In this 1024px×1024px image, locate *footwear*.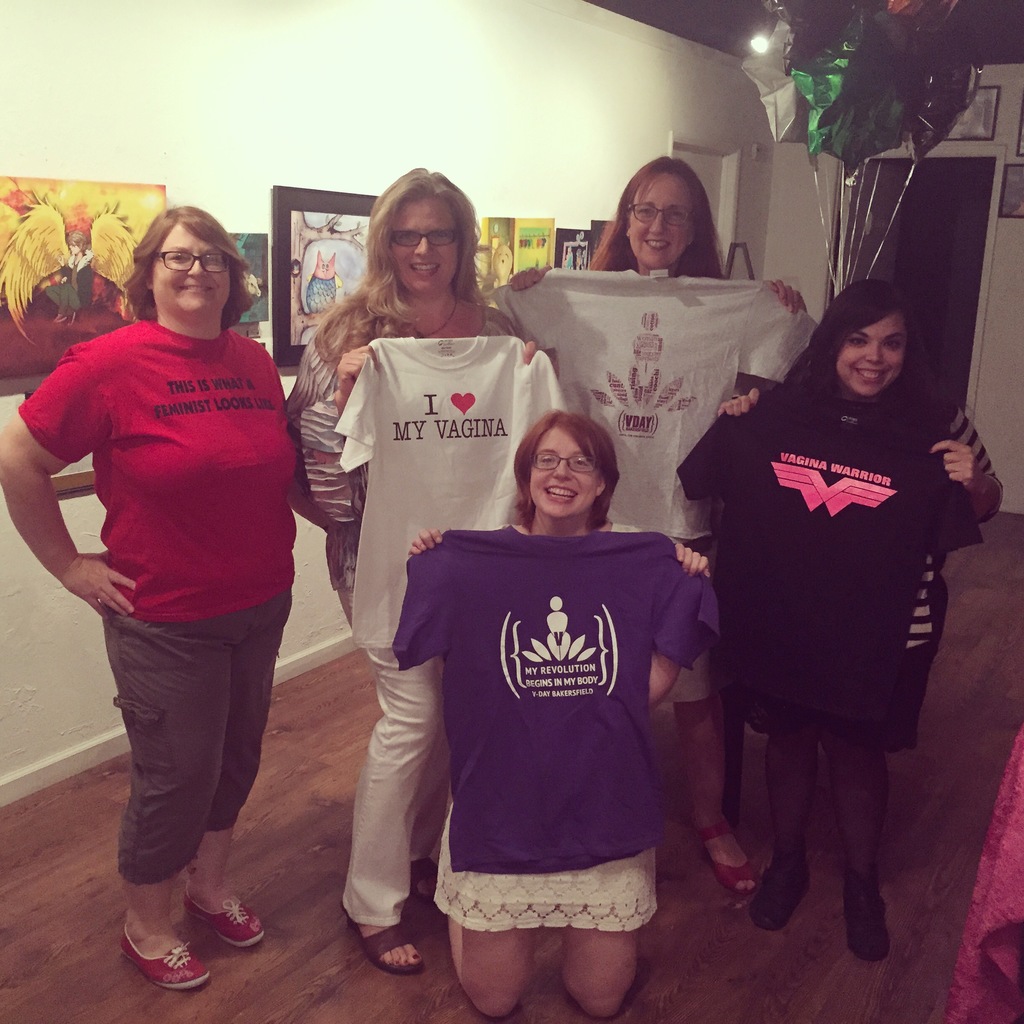
Bounding box: rect(748, 845, 810, 931).
